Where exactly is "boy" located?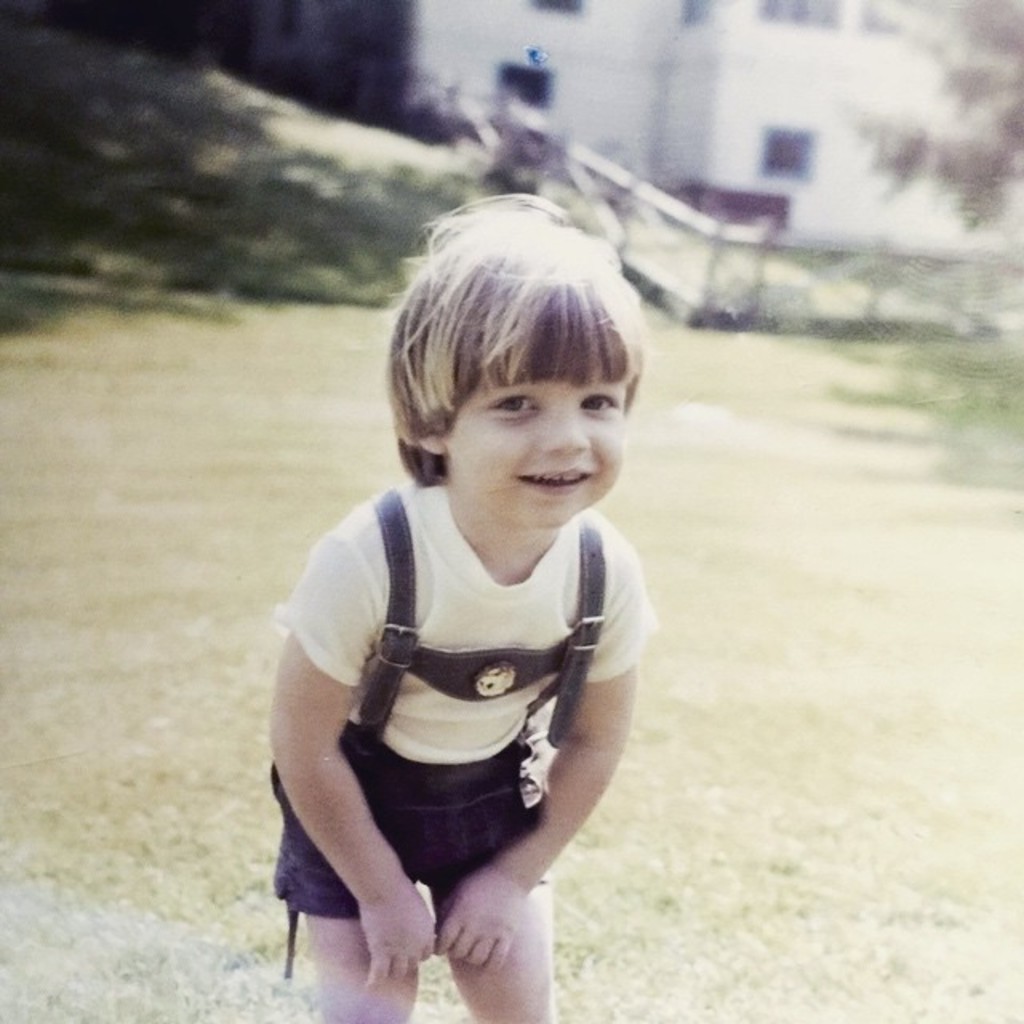
Its bounding box is bbox=[250, 214, 693, 990].
